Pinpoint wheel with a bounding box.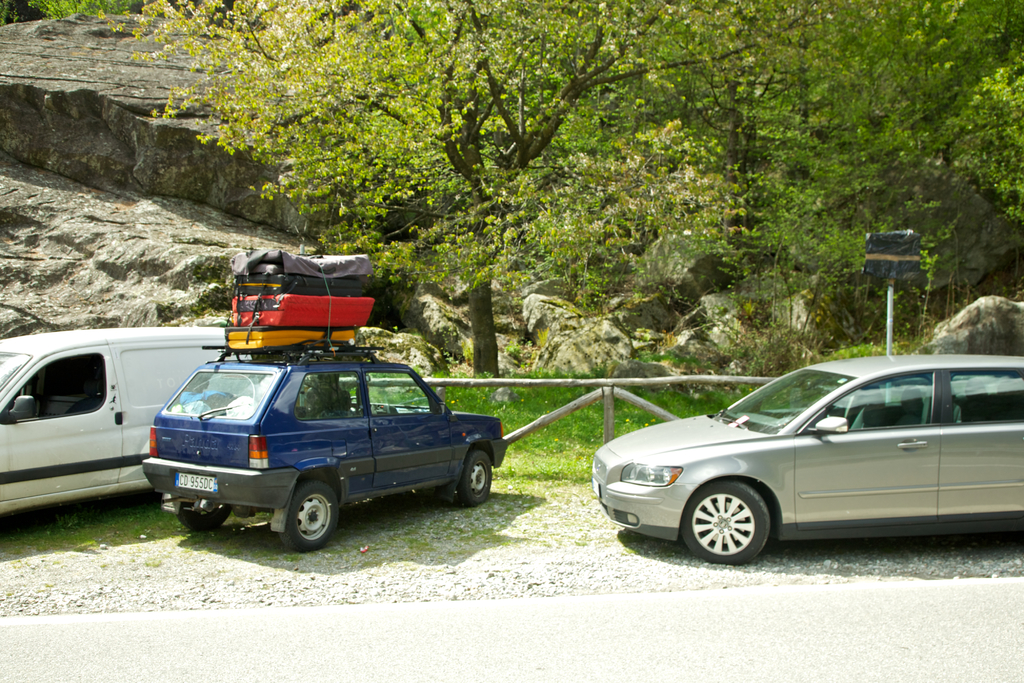
box(175, 506, 232, 531).
